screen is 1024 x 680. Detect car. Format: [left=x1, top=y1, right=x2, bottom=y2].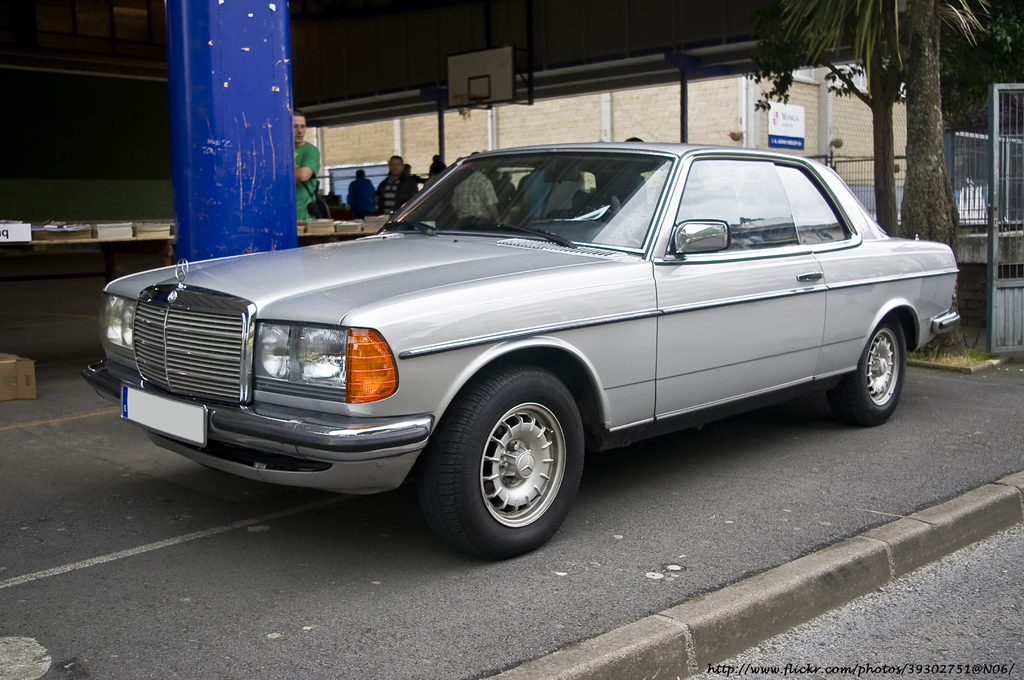
[left=74, top=131, right=969, bottom=560].
